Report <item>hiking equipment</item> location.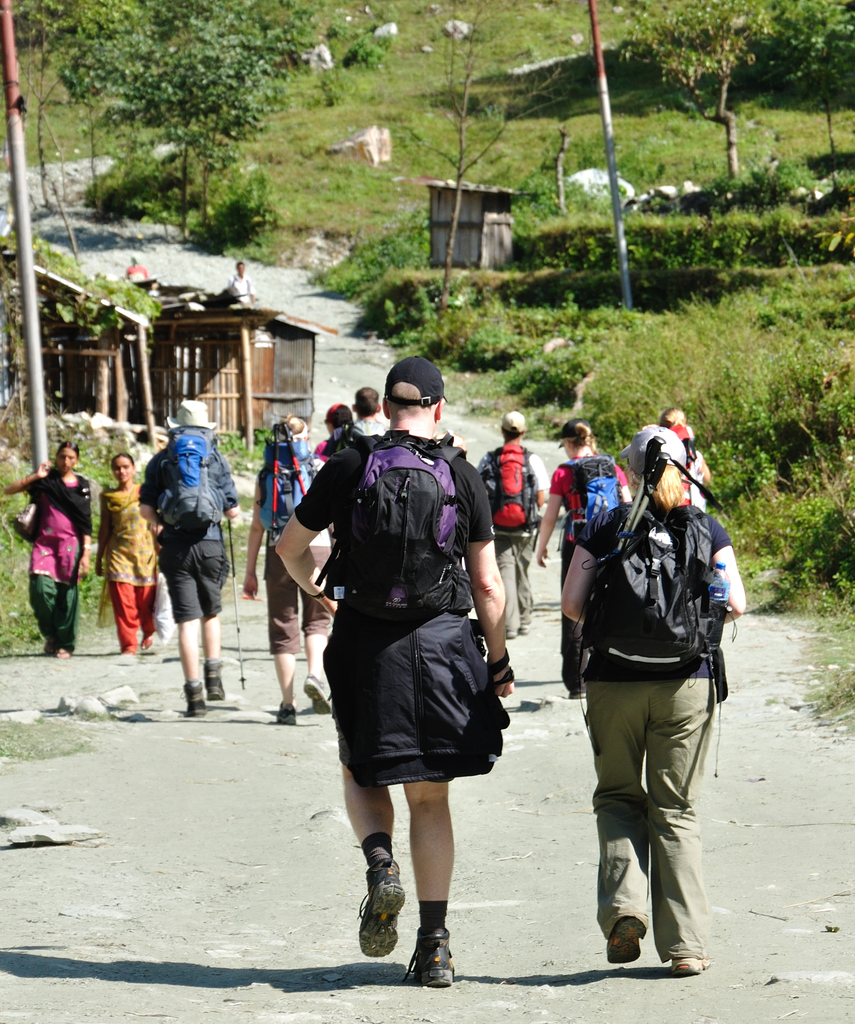
Report: [left=282, top=423, right=317, bottom=503].
